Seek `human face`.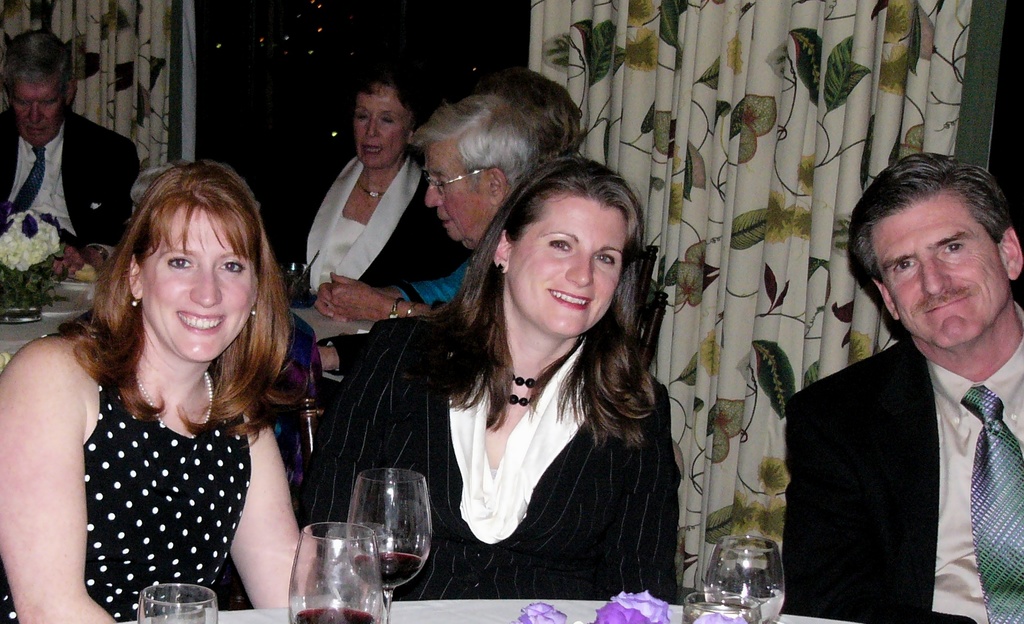
x1=353 y1=86 x2=409 y2=169.
